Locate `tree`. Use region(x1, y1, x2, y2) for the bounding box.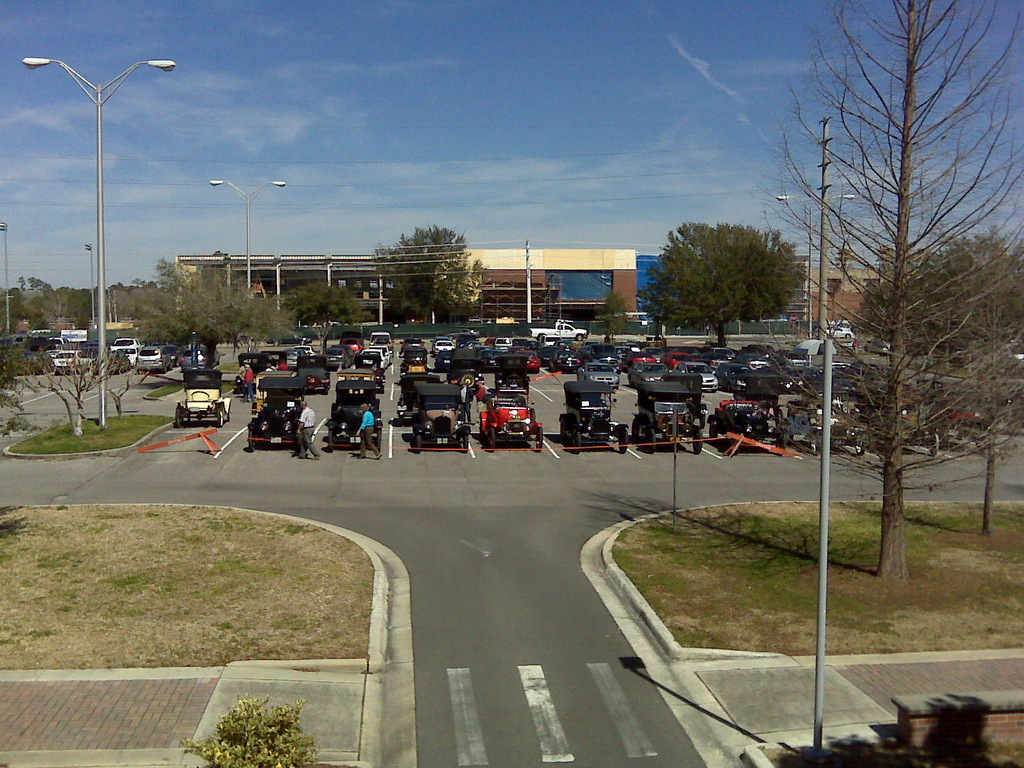
region(273, 282, 366, 318).
